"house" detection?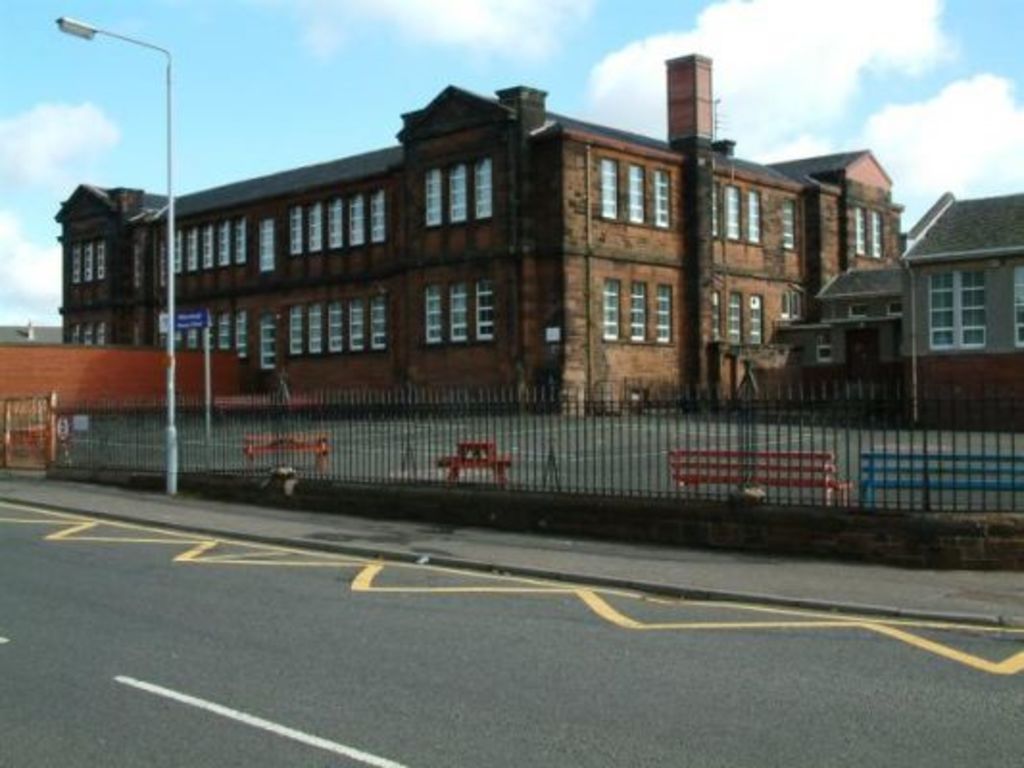
[left=81, top=65, right=939, bottom=495]
